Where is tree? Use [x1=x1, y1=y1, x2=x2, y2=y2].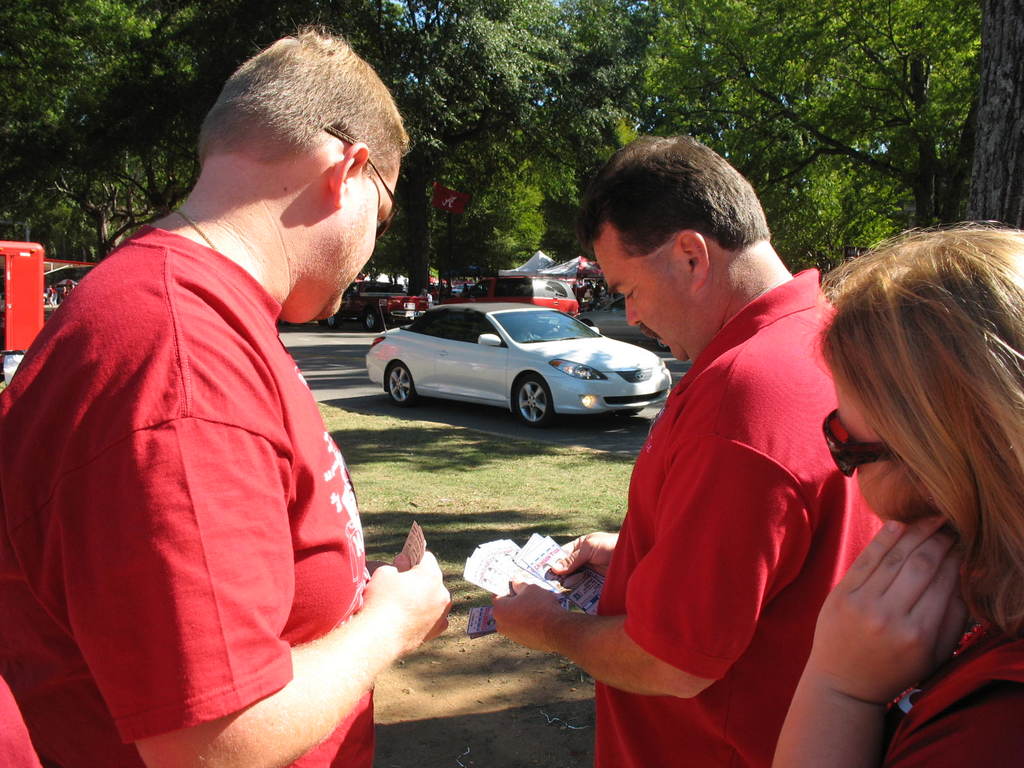
[x1=504, y1=87, x2=644, y2=263].
